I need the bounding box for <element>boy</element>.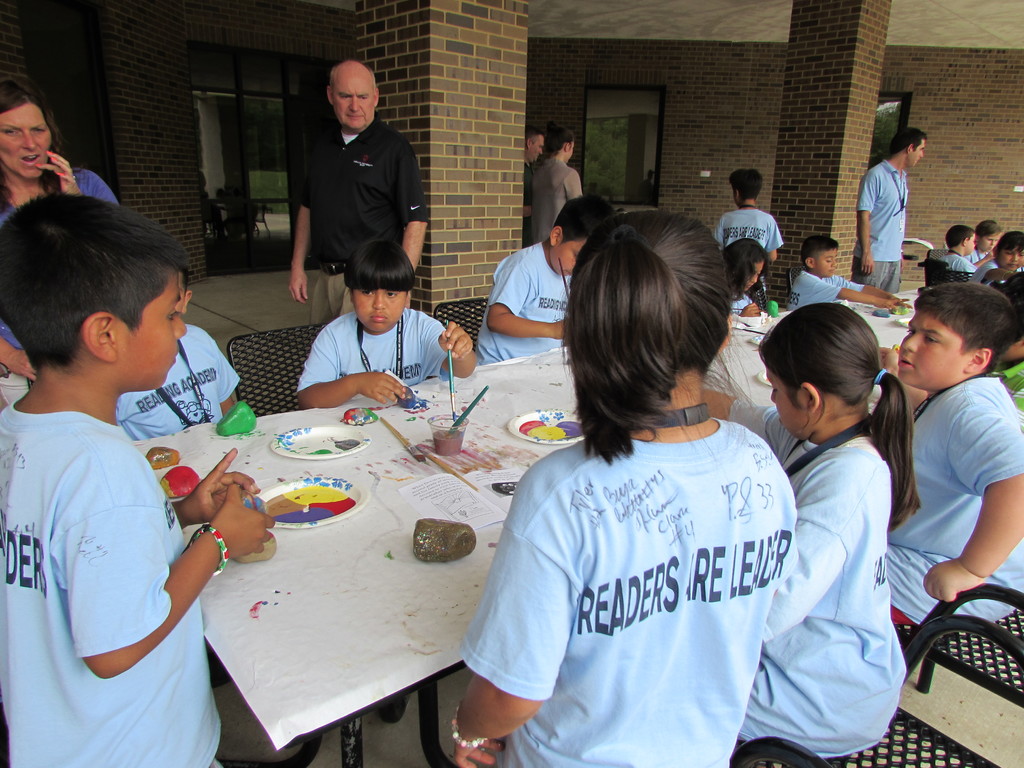
Here it is: rect(475, 194, 614, 365).
